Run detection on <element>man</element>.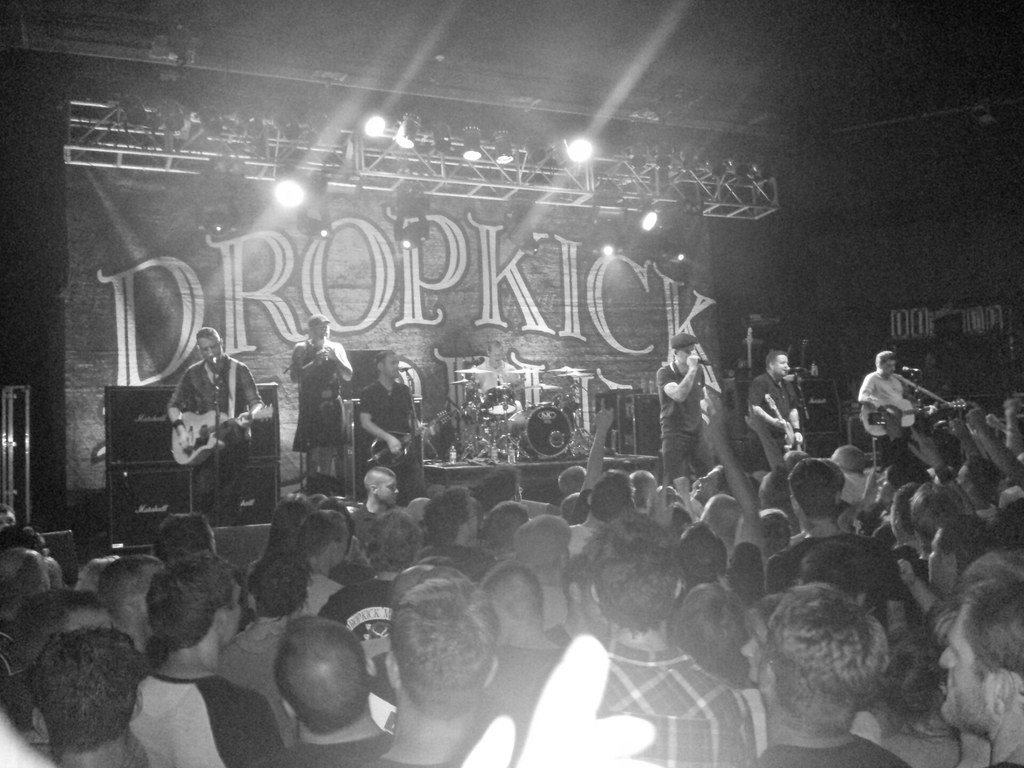
Result: select_region(356, 355, 429, 495).
